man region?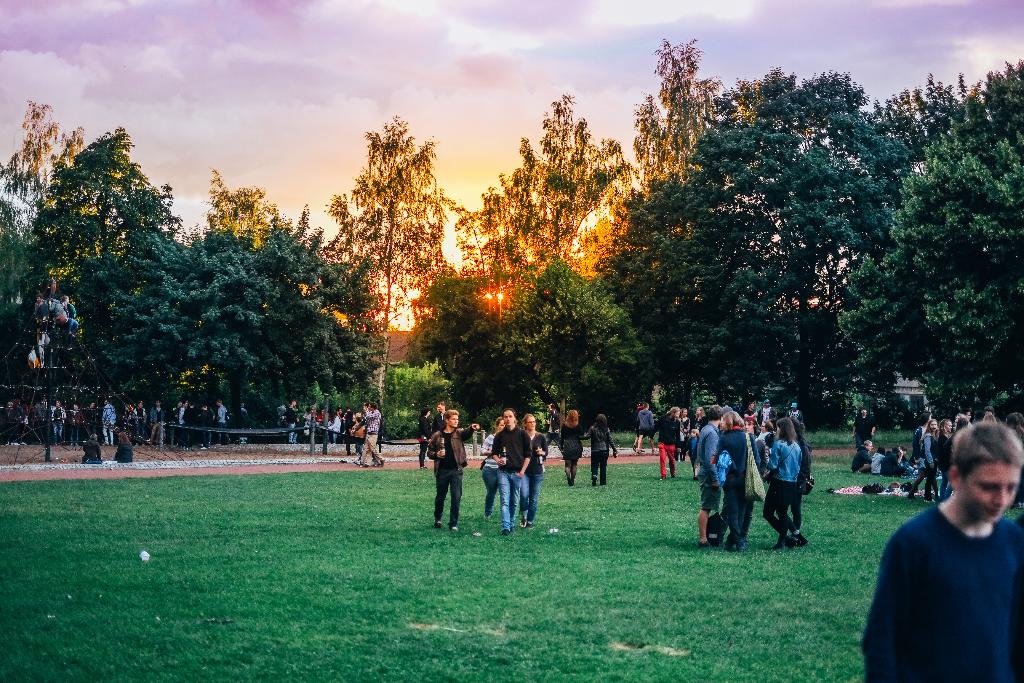
[left=695, top=407, right=726, bottom=549]
